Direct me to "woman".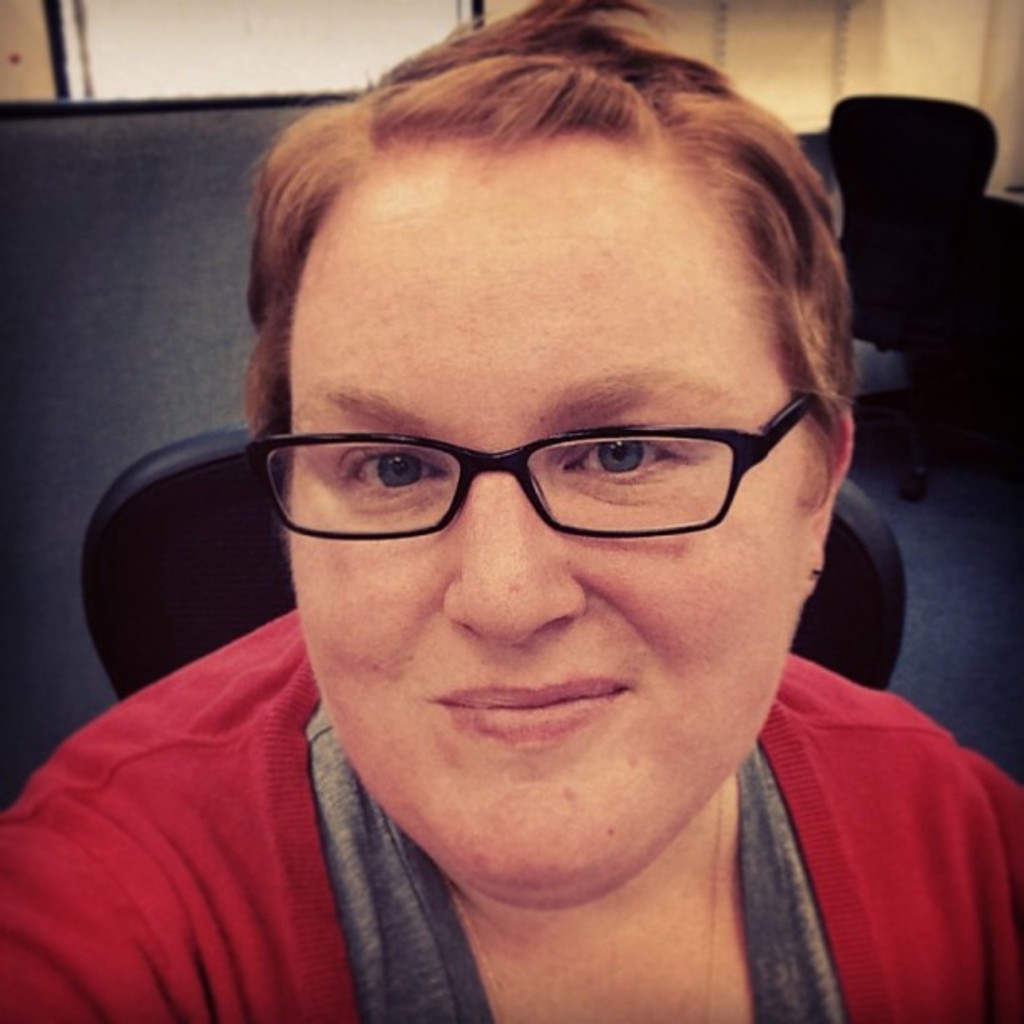
Direction: (left=32, top=15, right=1023, bottom=1023).
